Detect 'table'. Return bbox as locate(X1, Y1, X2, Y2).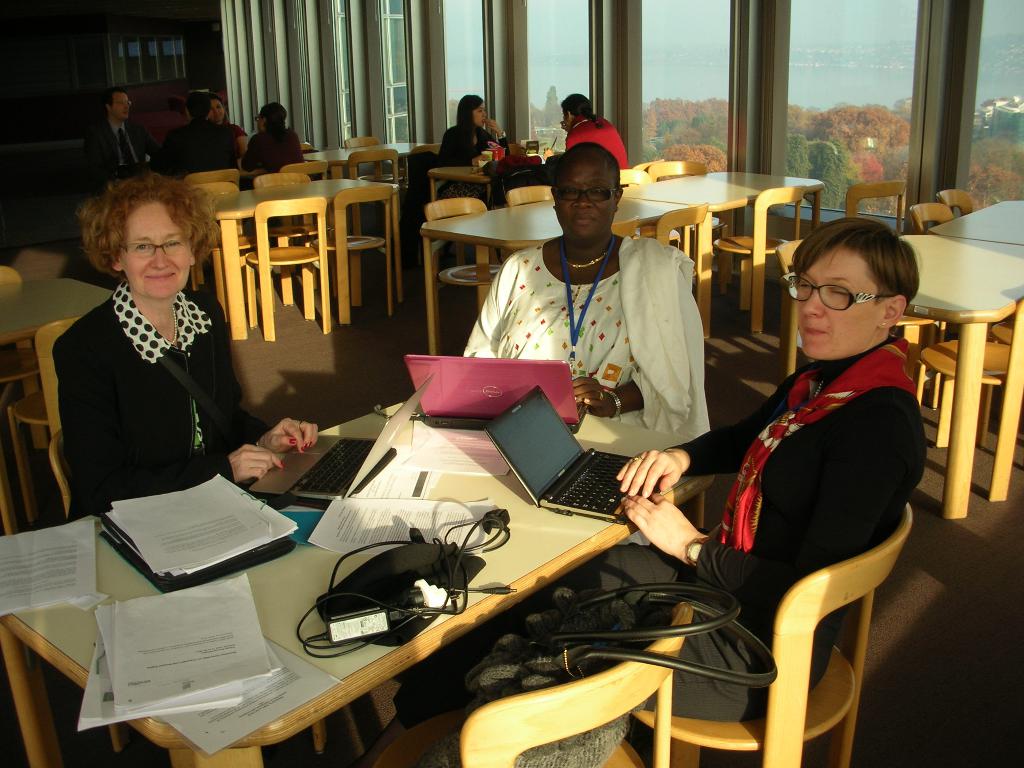
locate(415, 196, 703, 362).
